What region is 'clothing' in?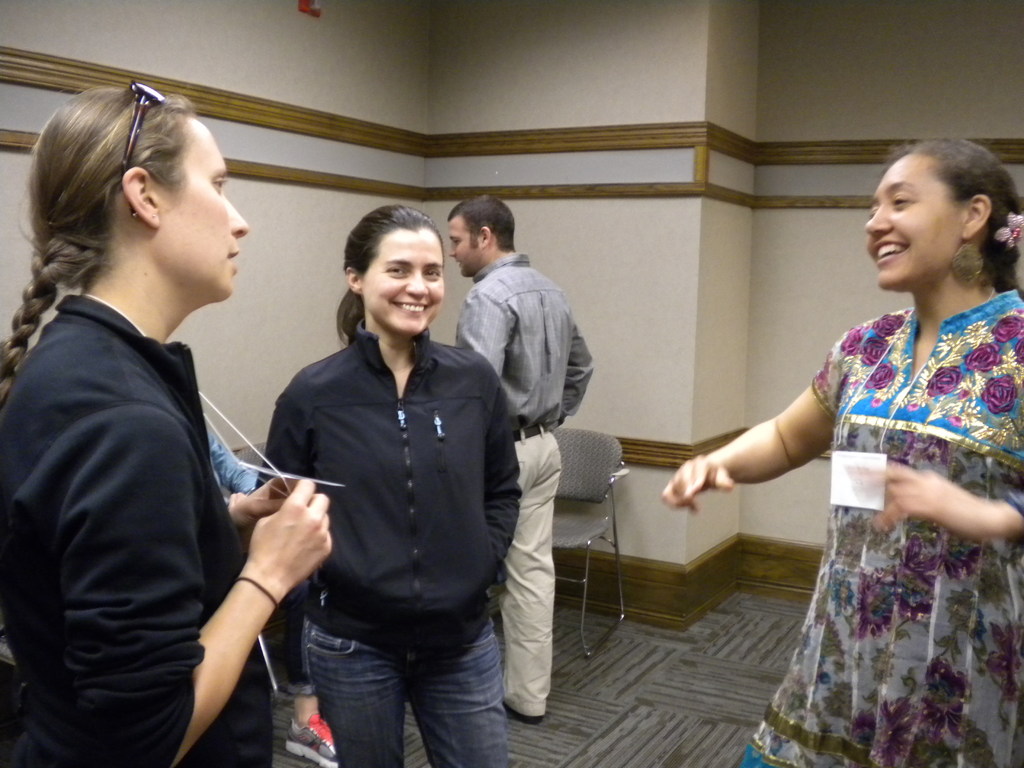
(x1=453, y1=250, x2=593, y2=719).
